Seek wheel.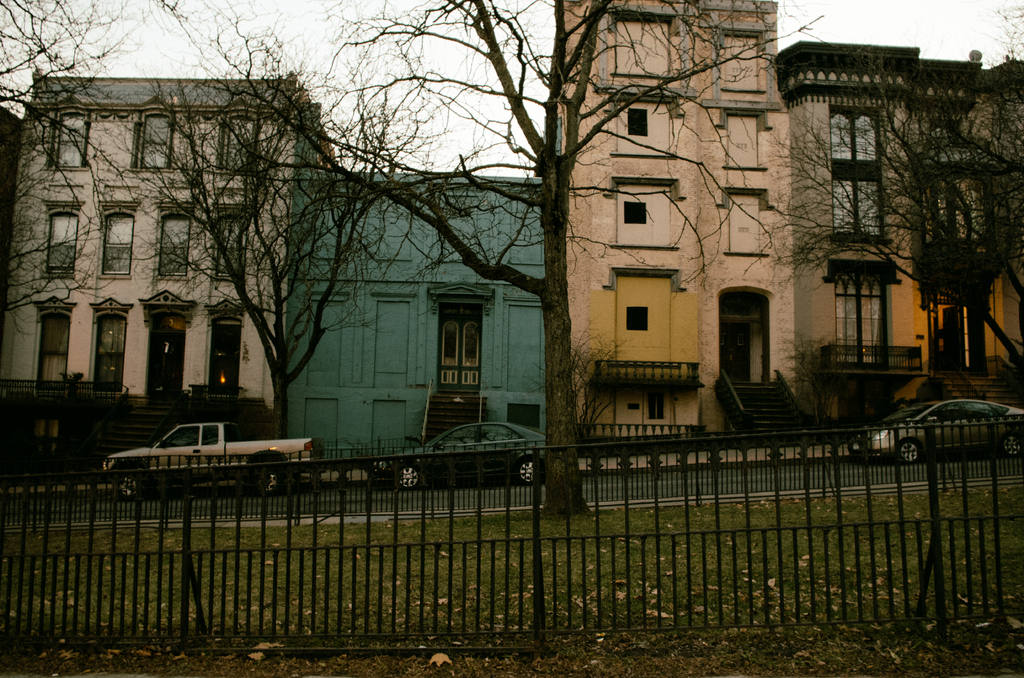
bbox=(253, 469, 284, 494).
